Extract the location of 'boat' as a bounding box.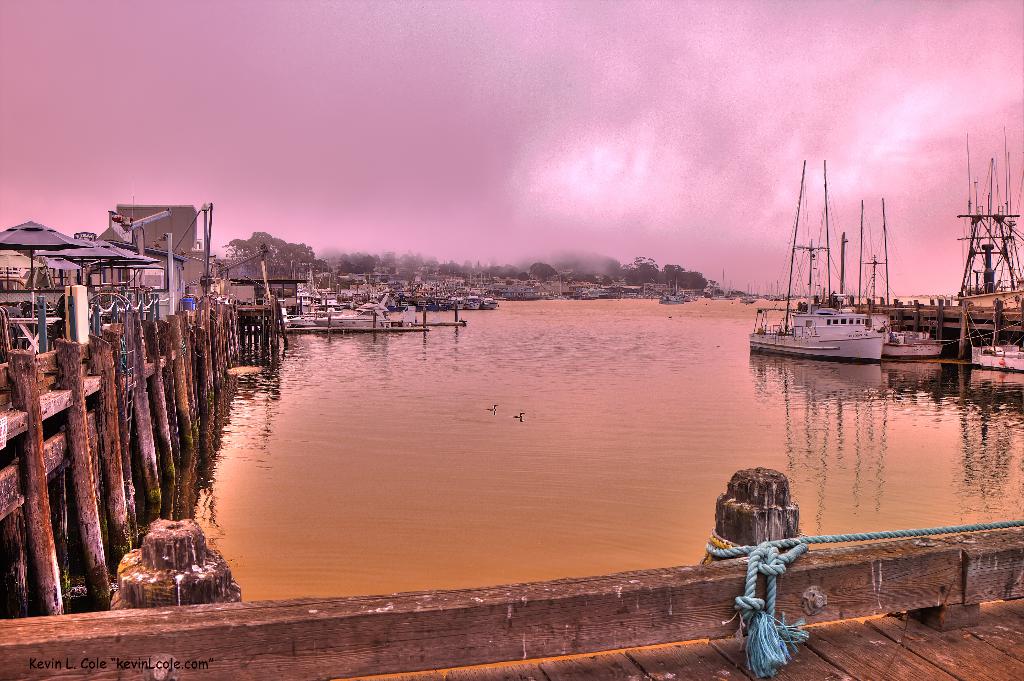
[321, 285, 423, 337].
